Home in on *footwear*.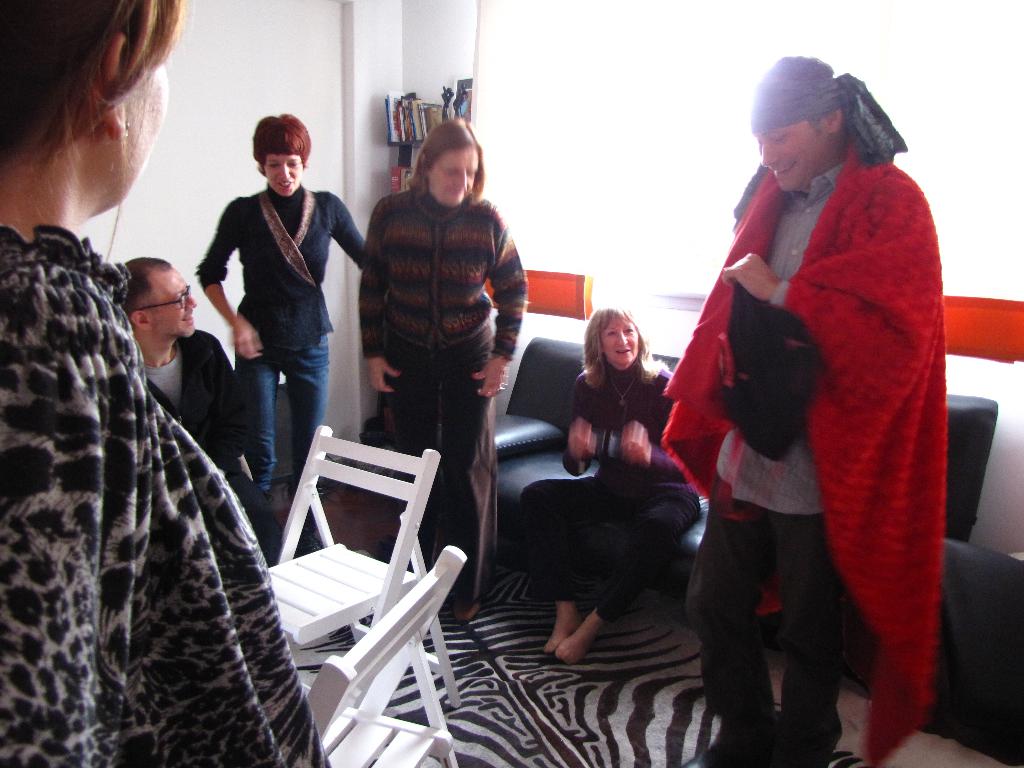
Homed in at <bbox>538, 615, 565, 662</bbox>.
